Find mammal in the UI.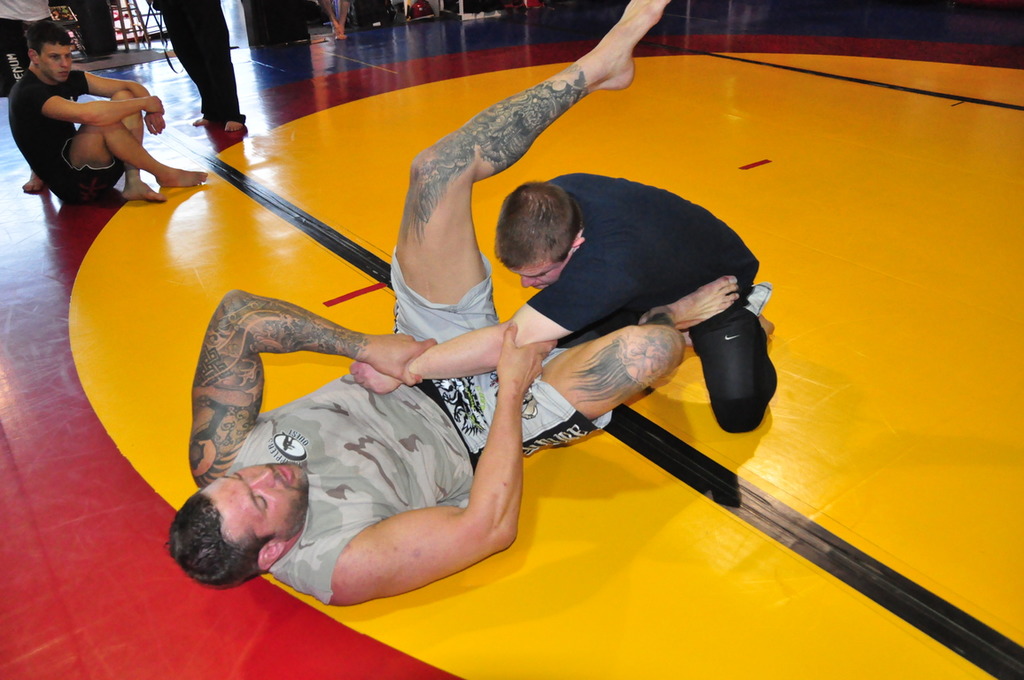
UI element at left=498, top=166, right=773, bottom=434.
